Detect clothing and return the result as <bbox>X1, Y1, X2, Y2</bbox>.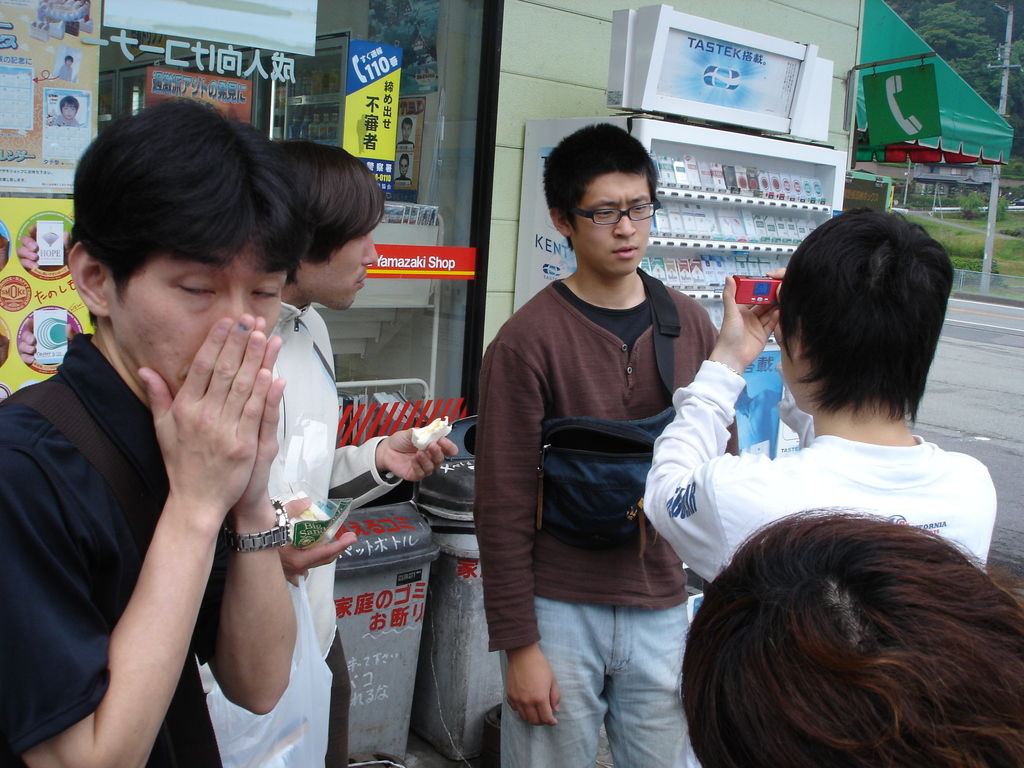
<bbox>51, 109, 78, 129</bbox>.
